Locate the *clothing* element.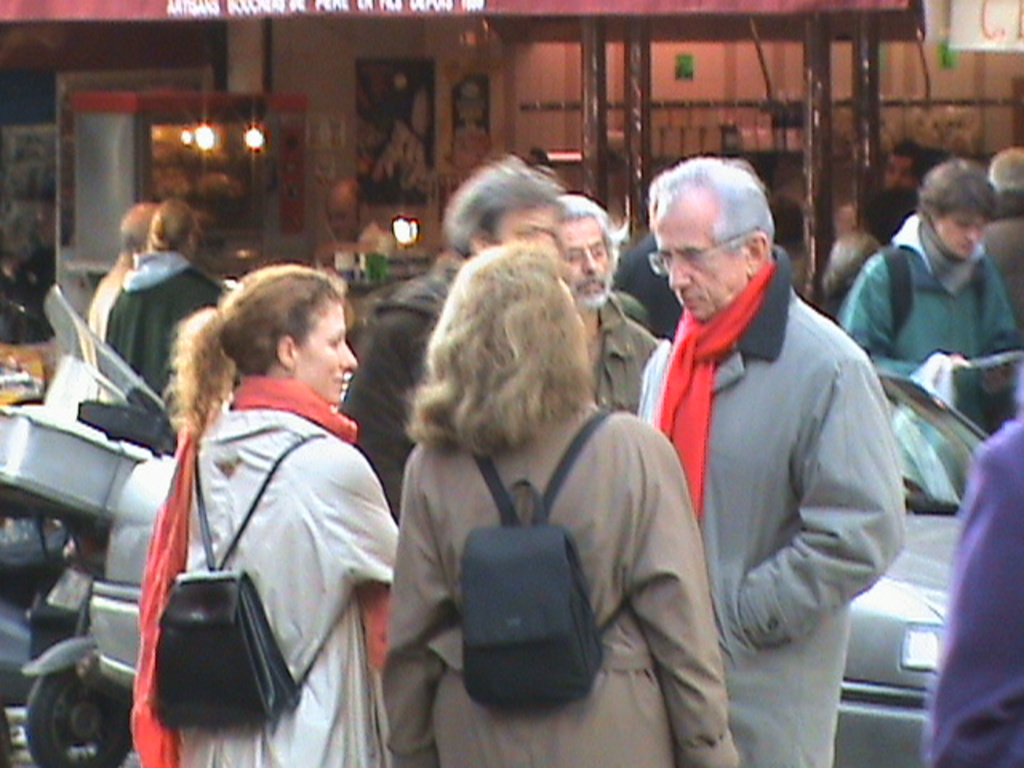
Element bbox: BBox(640, 243, 902, 766).
